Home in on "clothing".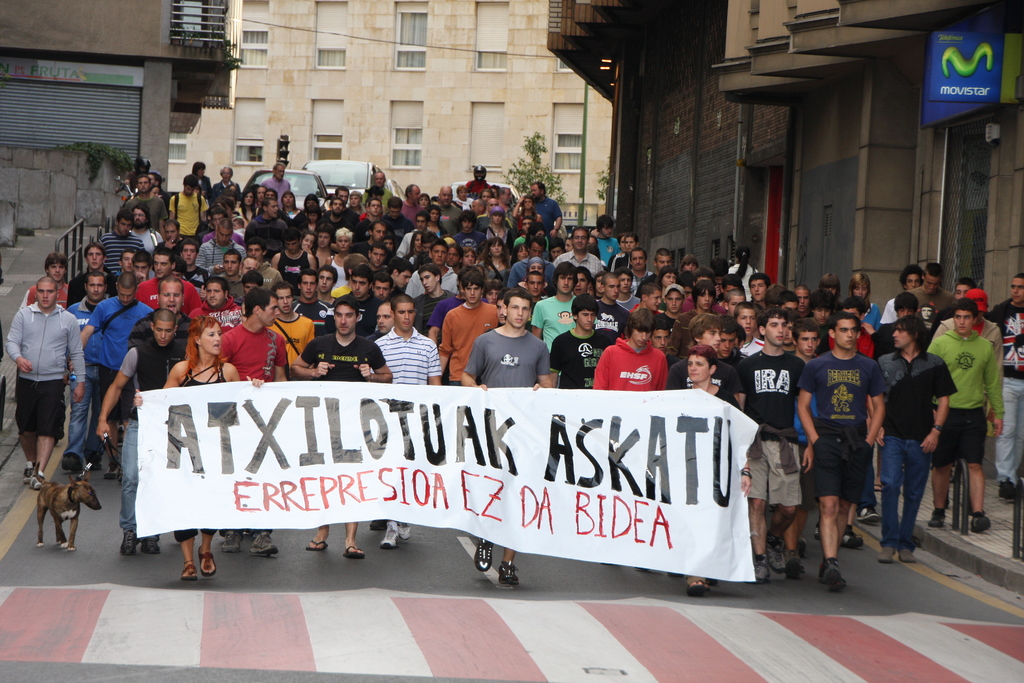
Homed in at rect(548, 323, 631, 383).
